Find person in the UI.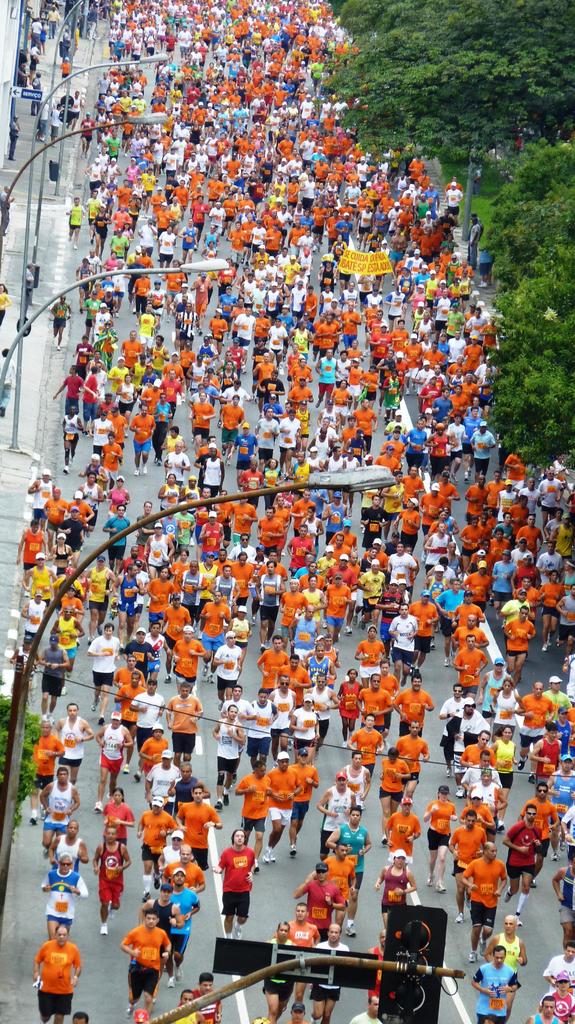
UI element at (409, 623, 432, 674).
